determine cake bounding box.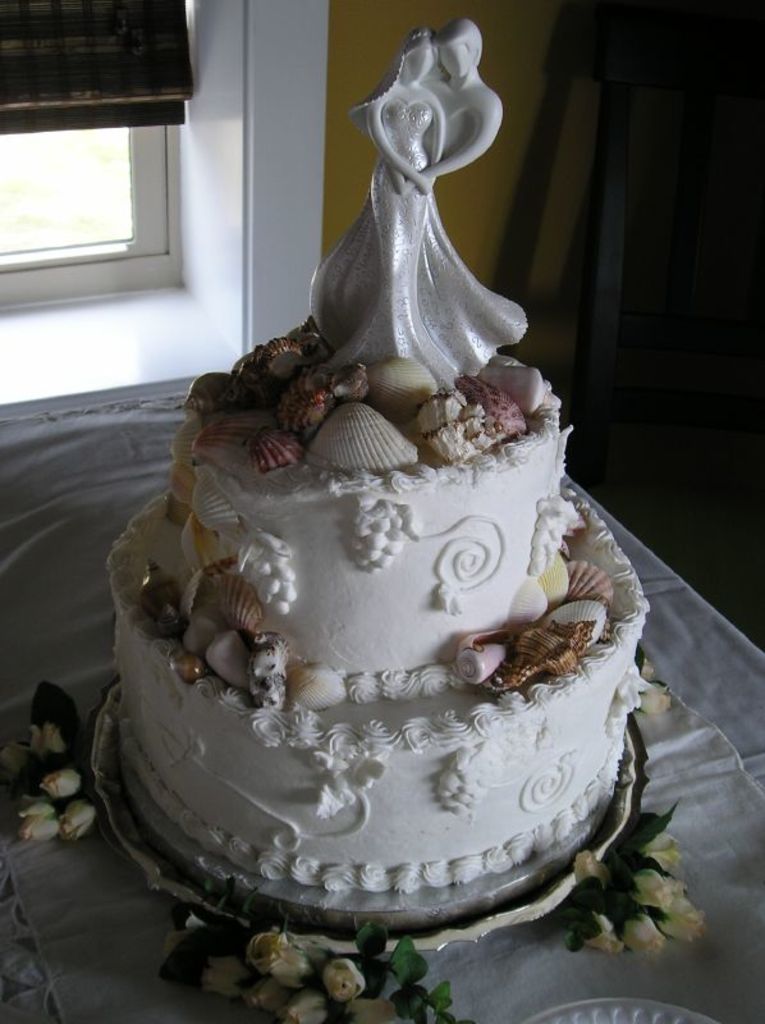
Determined: (106,323,650,895).
